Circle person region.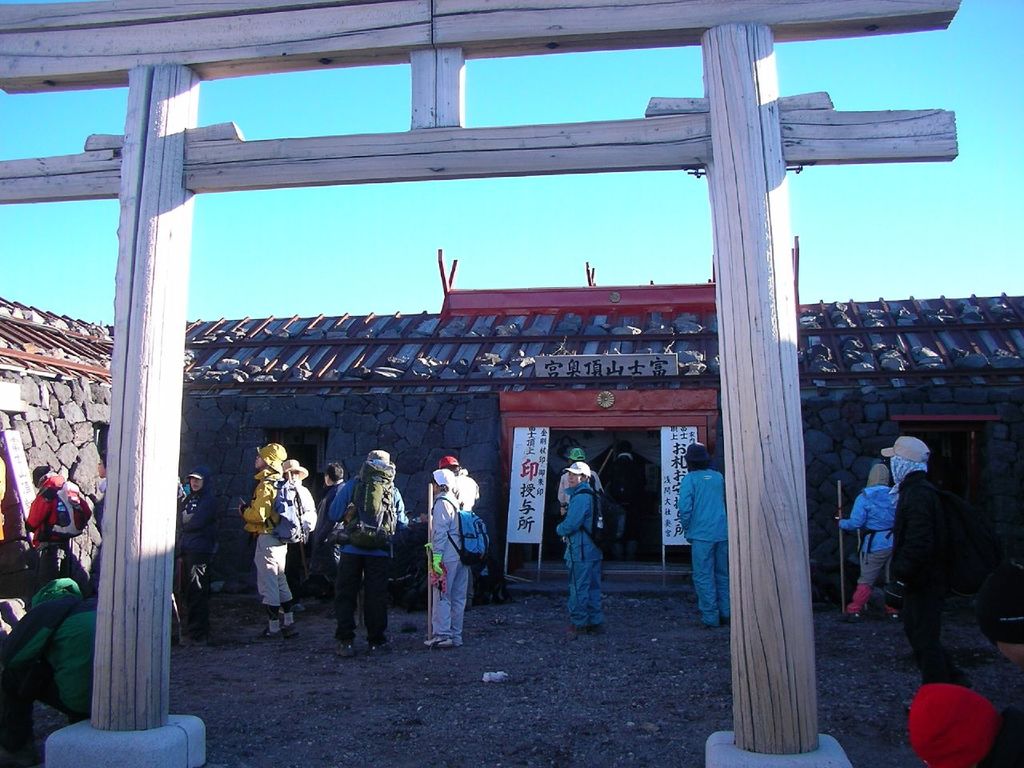
Region: Rect(551, 462, 610, 630).
